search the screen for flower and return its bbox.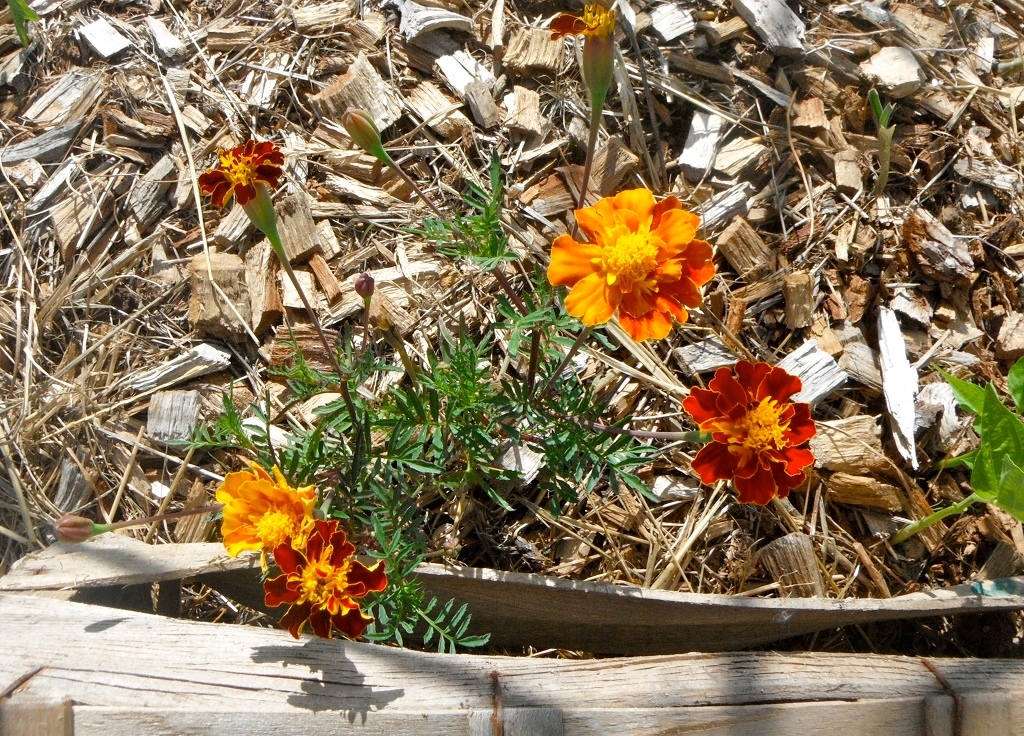
Found: (x1=544, y1=177, x2=720, y2=345).
